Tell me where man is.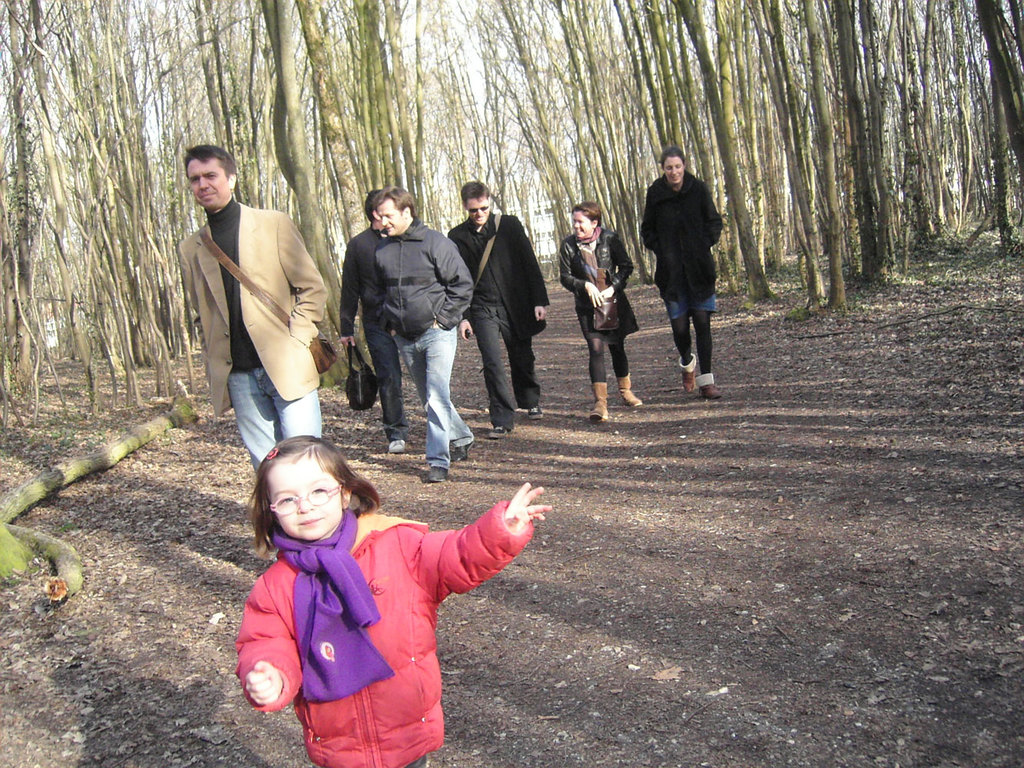
man is at 340/191/419/451.
